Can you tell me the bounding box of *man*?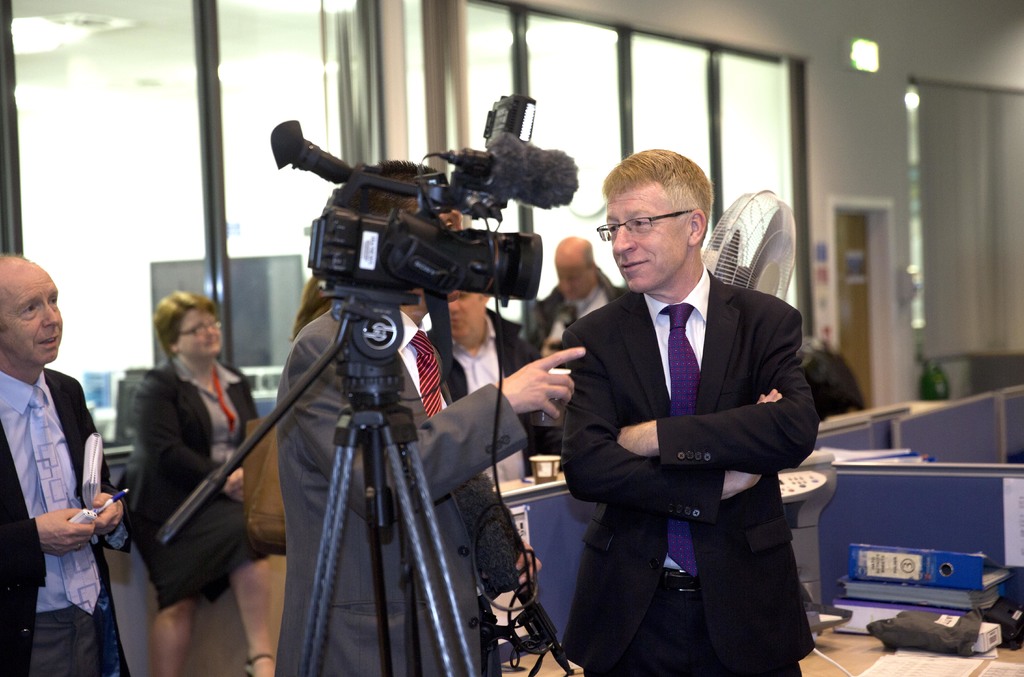
left=0, top=250, right=145, bottom=676.
